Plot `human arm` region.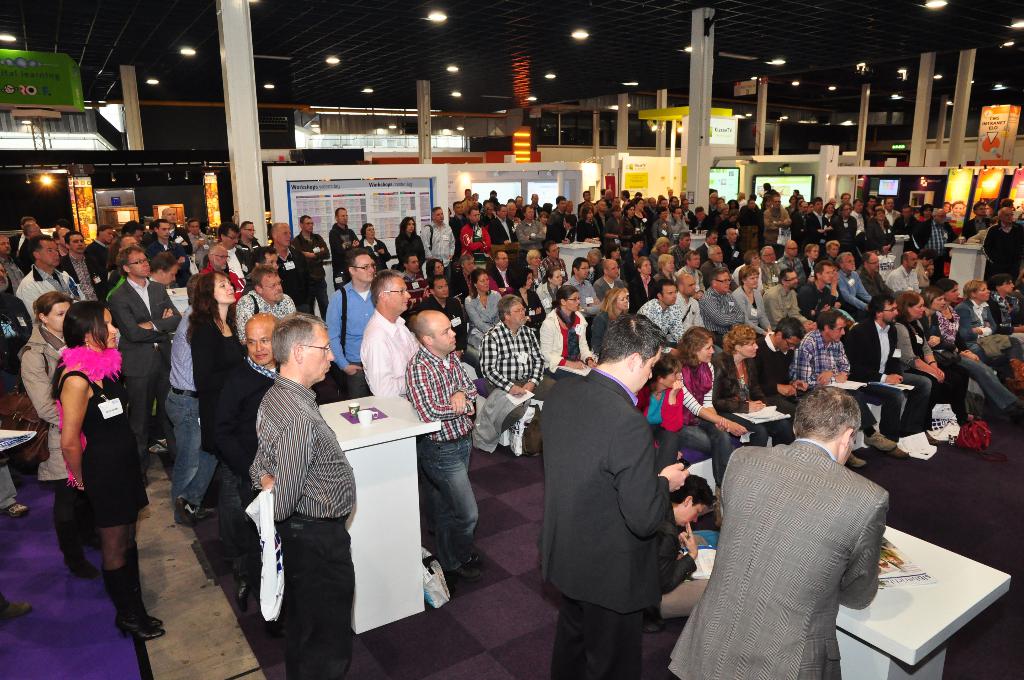
Plotted at locate(717, 356, 769, 416).
